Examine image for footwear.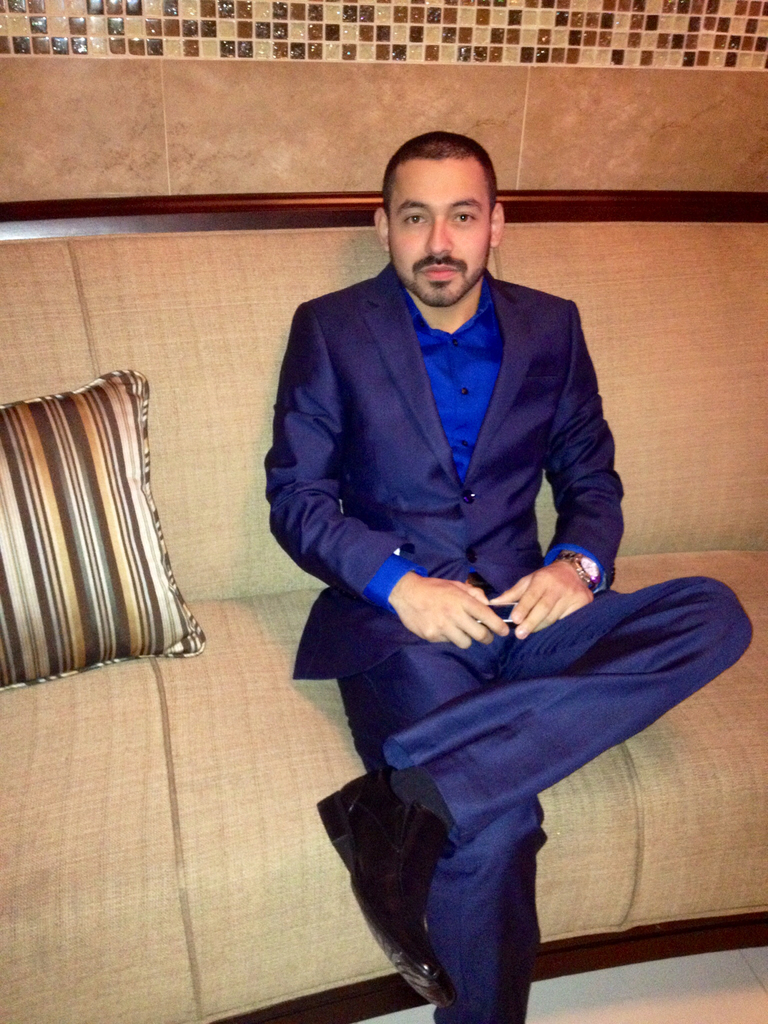
Examination result: bbox=(351, 778, 523, 998).
